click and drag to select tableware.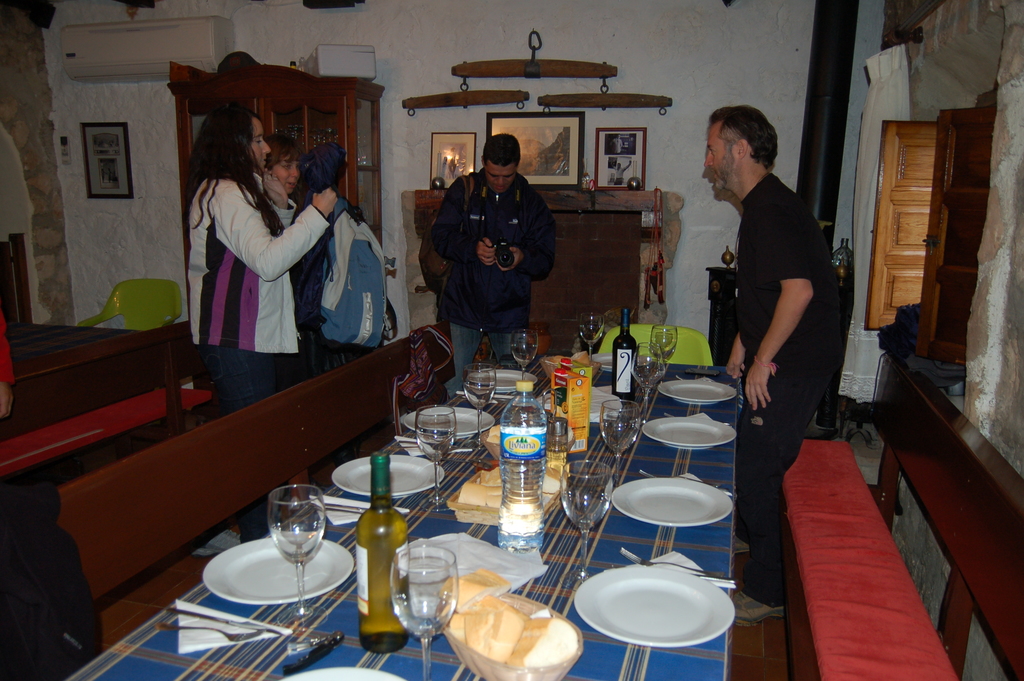
Selection: bbox=[630, 339, 665, 395].
